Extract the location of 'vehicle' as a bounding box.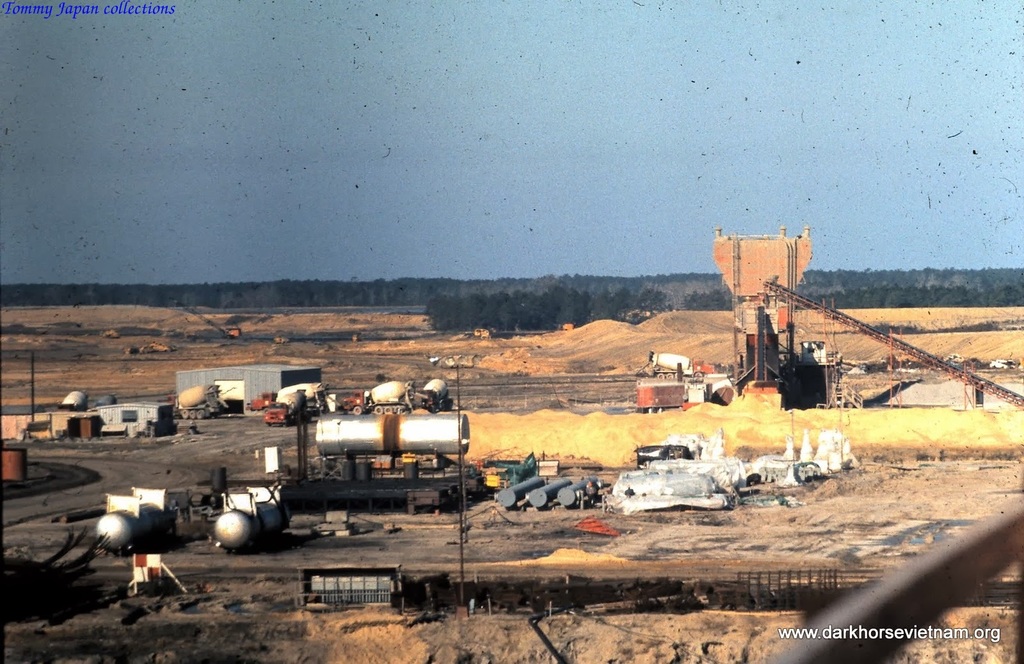
[641, 348, 721, 382].
